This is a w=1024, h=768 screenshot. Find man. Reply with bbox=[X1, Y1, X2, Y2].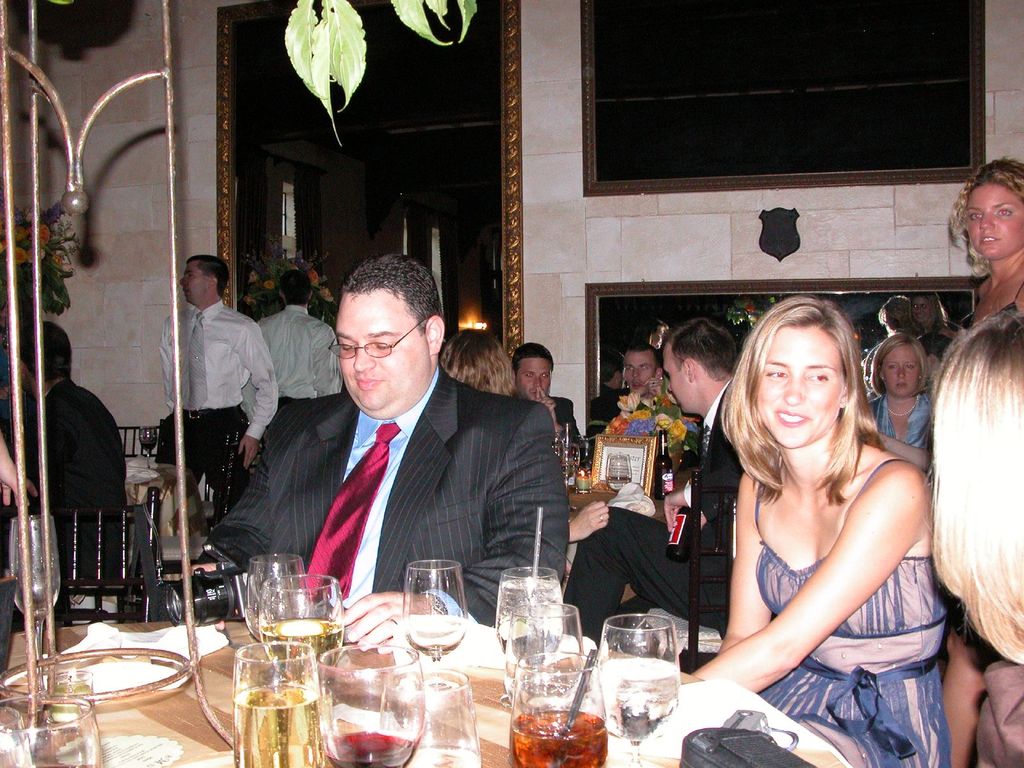
bbox=[511, 341, 582, 464].
